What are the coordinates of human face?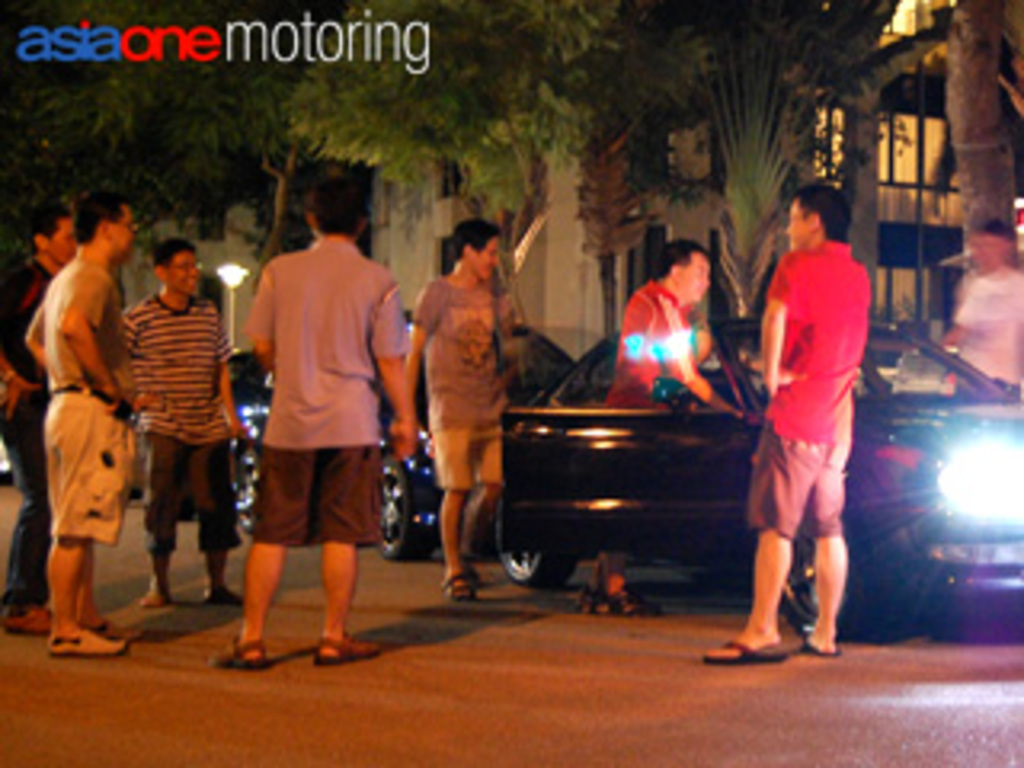
<region>109, 208, 131, 256</region>.
